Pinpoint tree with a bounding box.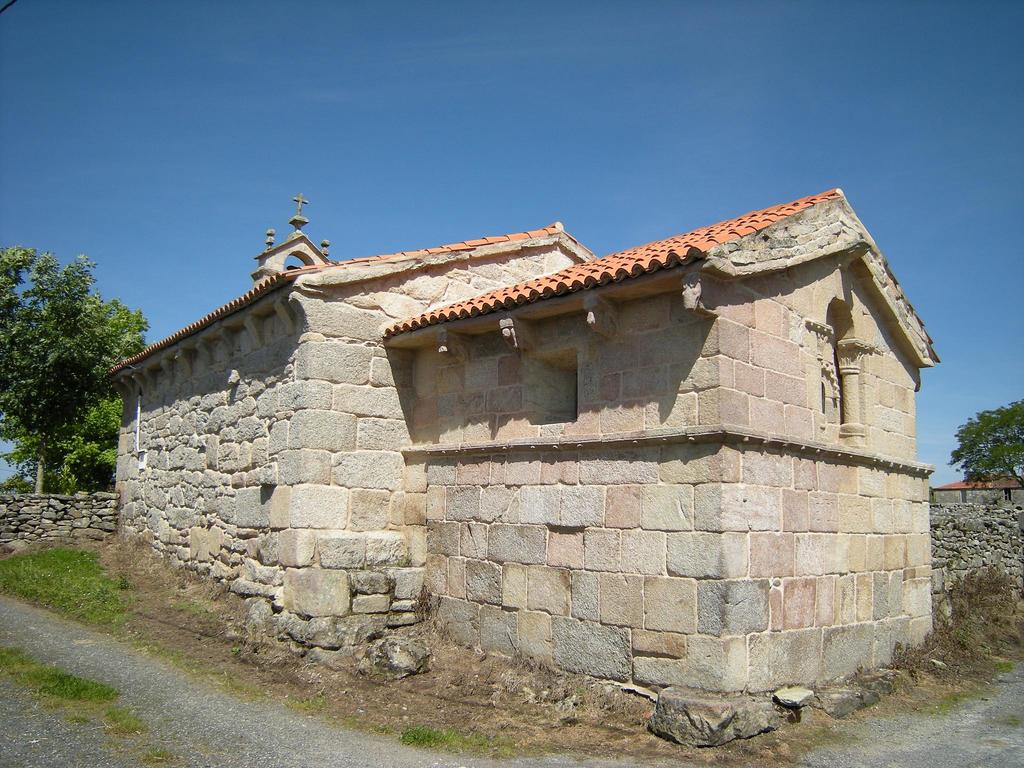
942, 400, 1023, 486.
